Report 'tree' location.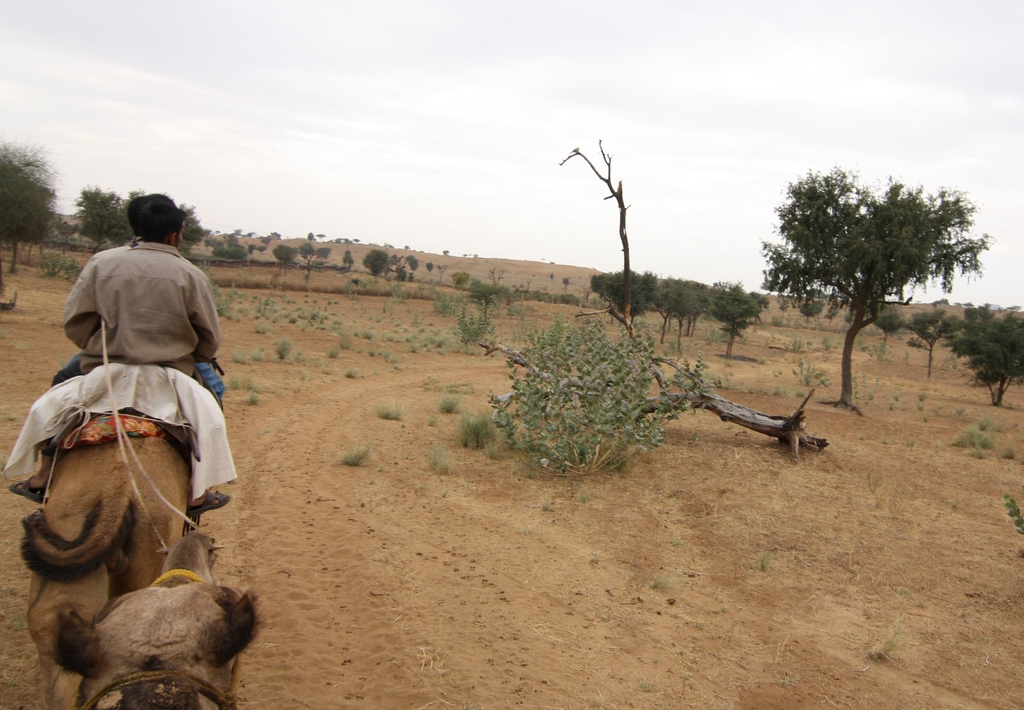
Report: 548 134 818 471.
